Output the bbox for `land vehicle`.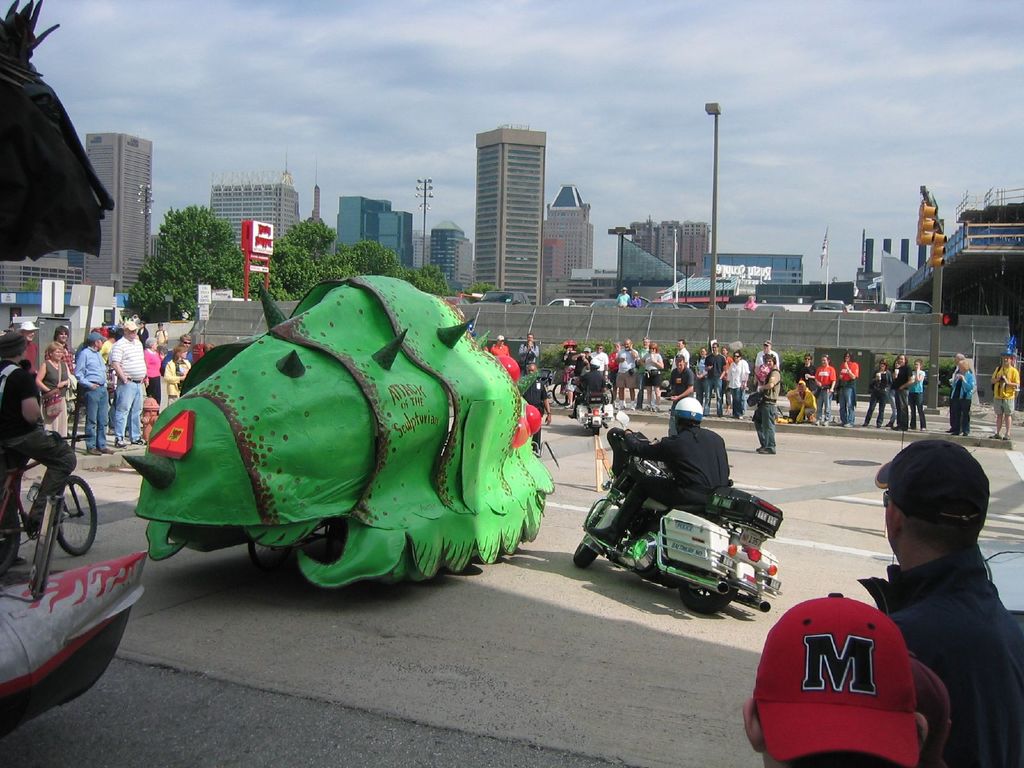
BBox(551, 380, 615, 406).
